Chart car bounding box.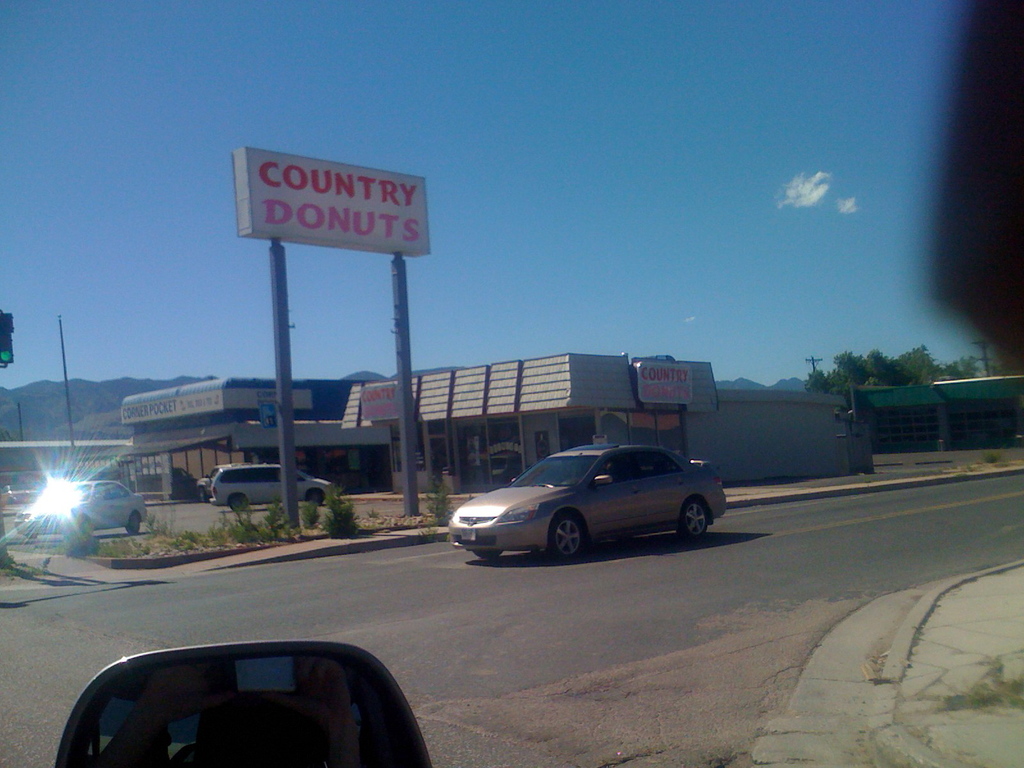
Charted: 14 481 148 536.
